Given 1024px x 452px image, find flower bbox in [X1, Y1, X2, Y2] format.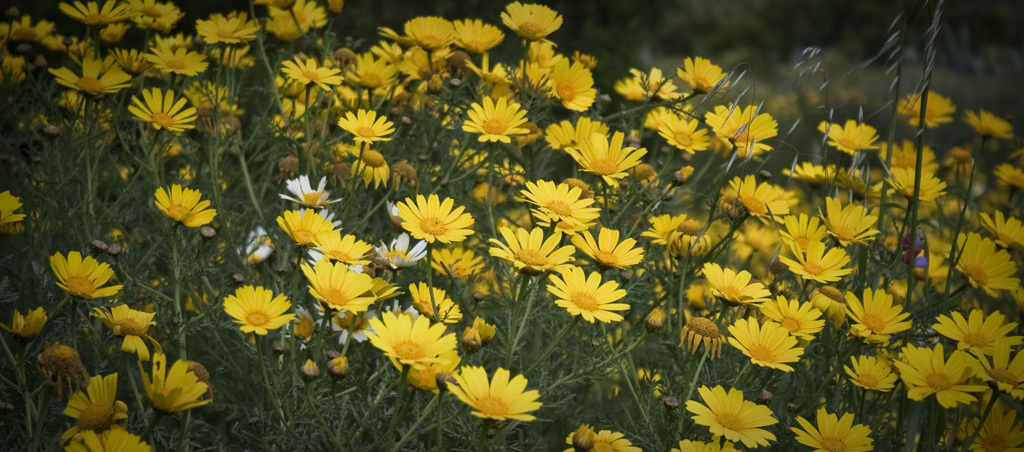
[710, 98, 779, 154].
